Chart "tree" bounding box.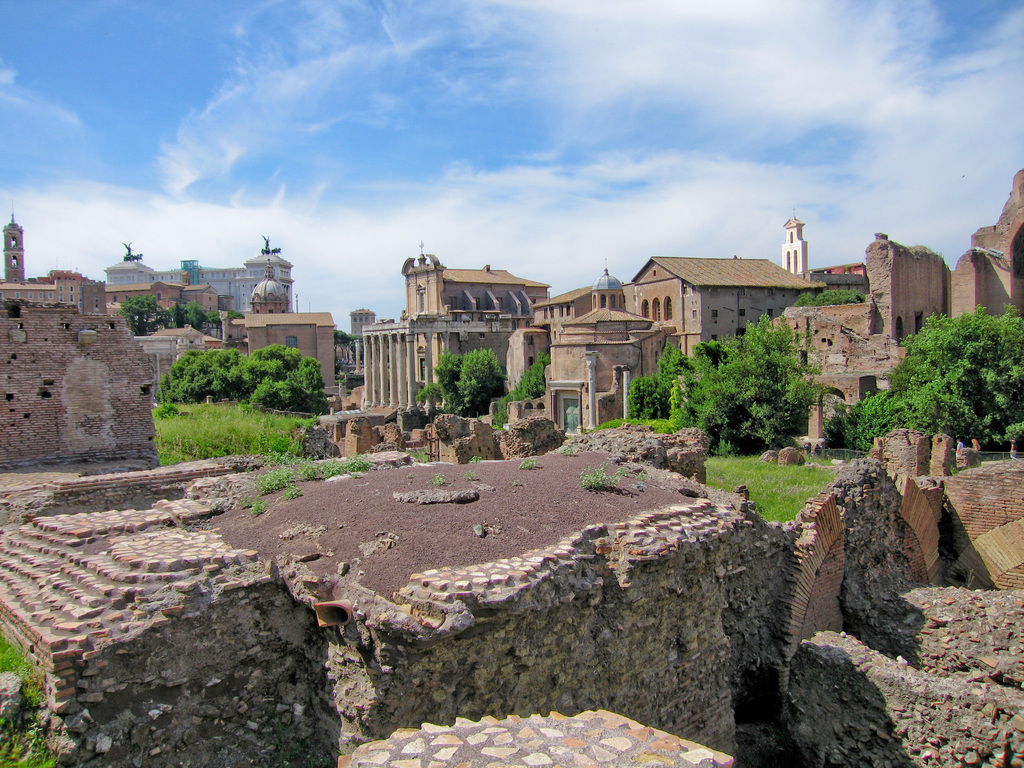
Charted: box=[104, 286, 166, 333].
